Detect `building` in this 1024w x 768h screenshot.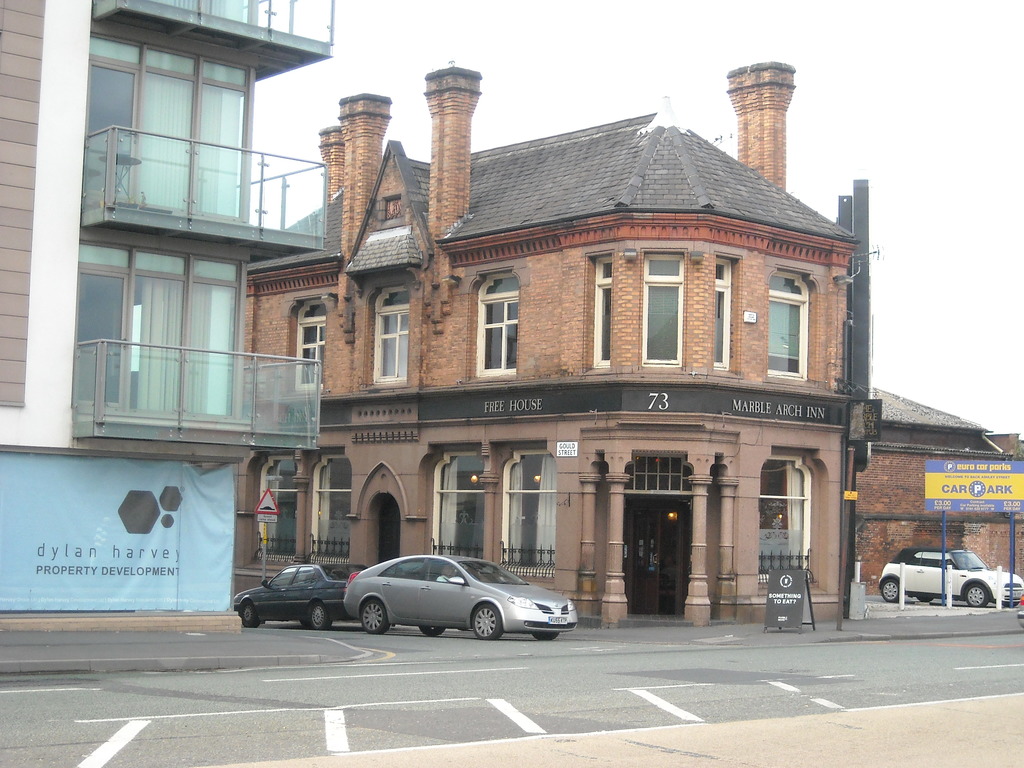
Detection: region(0, 0, 333, 628).
